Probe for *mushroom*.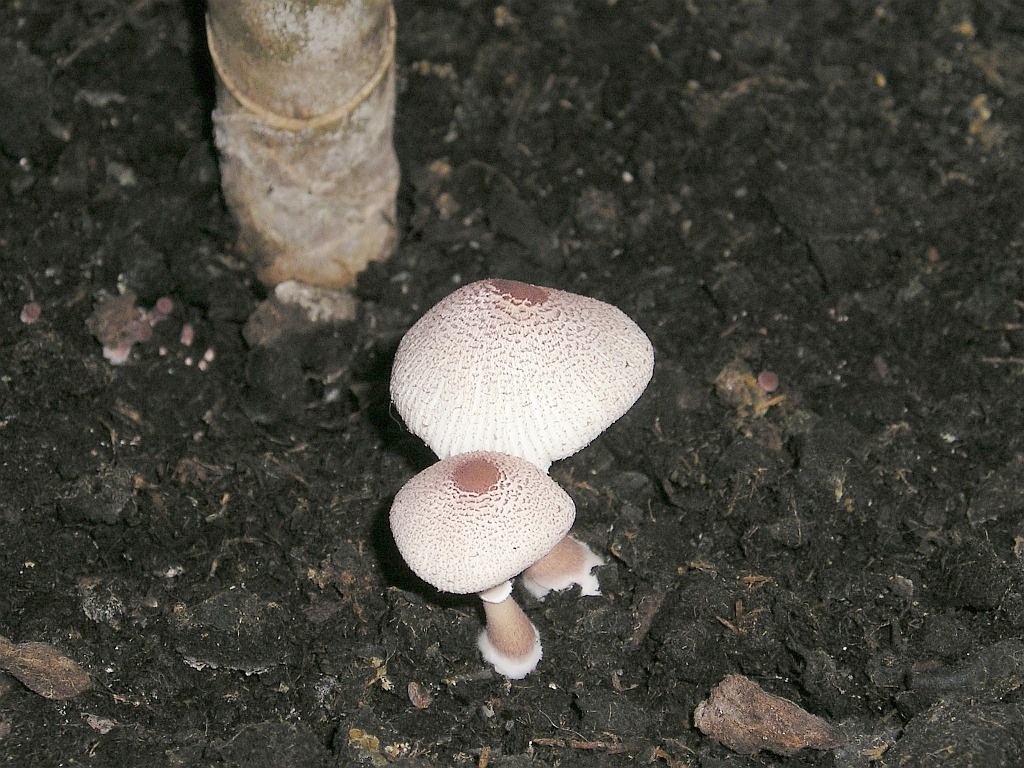
Probe result: bbox=(389, 447, 575, 684).
